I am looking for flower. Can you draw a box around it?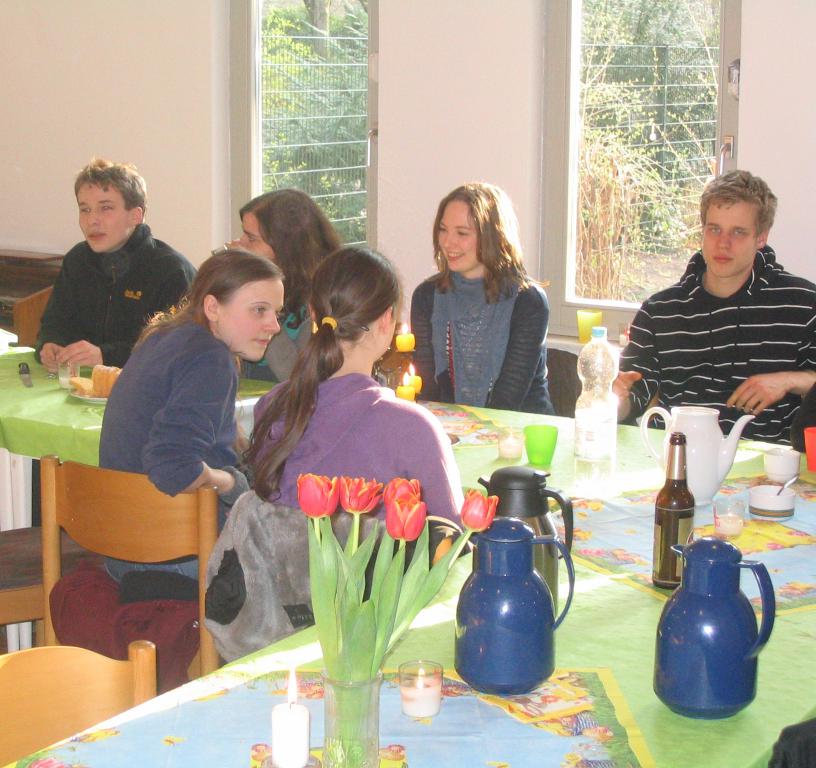
Sure, the bounding box is rect(341, 474, 384, 512).
